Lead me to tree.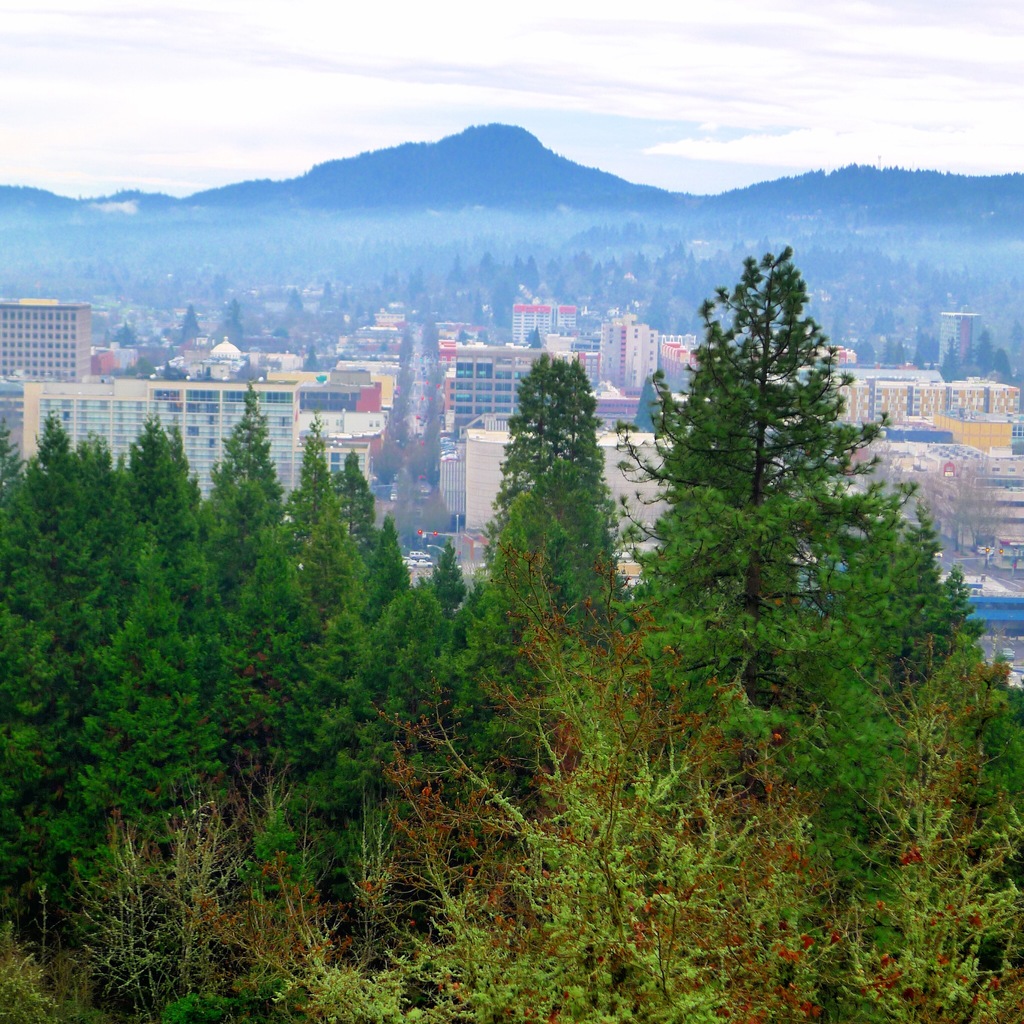
Lead to [left=48, top=547, right=239, bottom=870].
